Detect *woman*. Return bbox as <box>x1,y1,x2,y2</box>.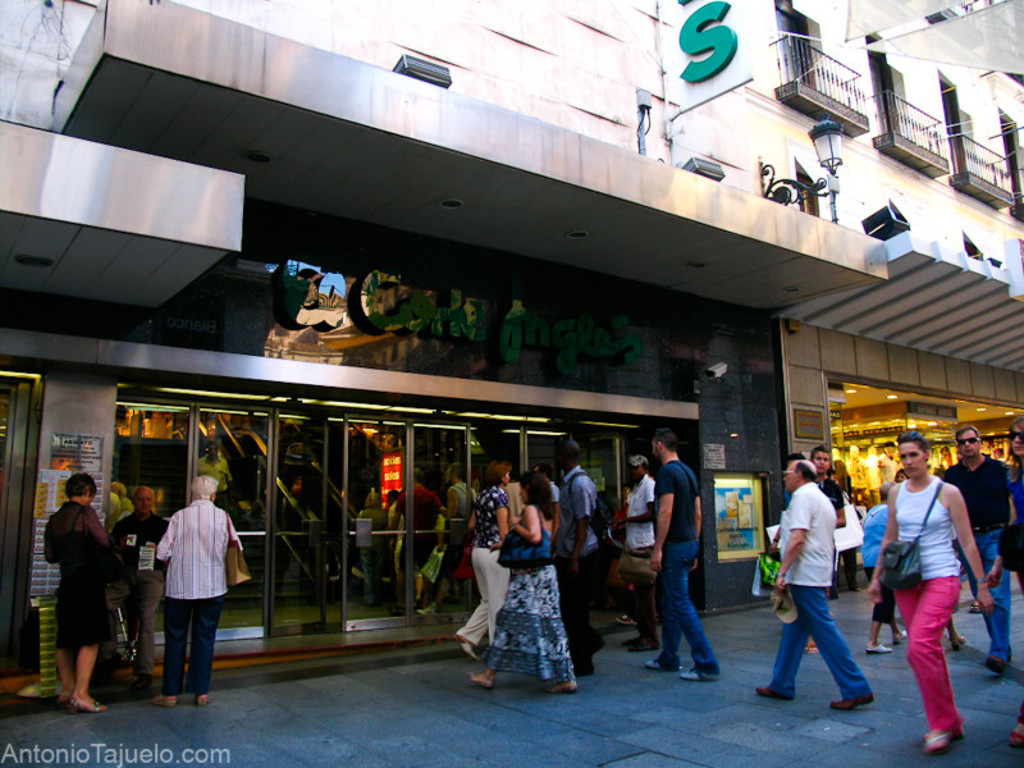
<box>27,466,120,719</box>.
